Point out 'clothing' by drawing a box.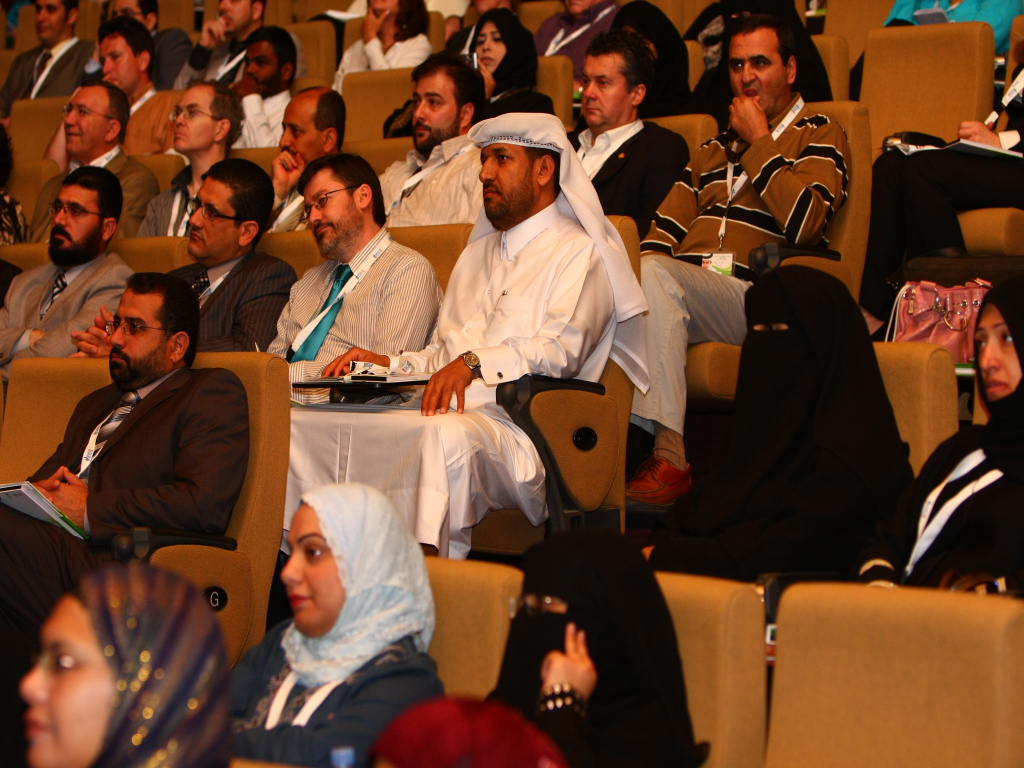
pyautogui.locateOnScreen(233, 87, 297, 145).
